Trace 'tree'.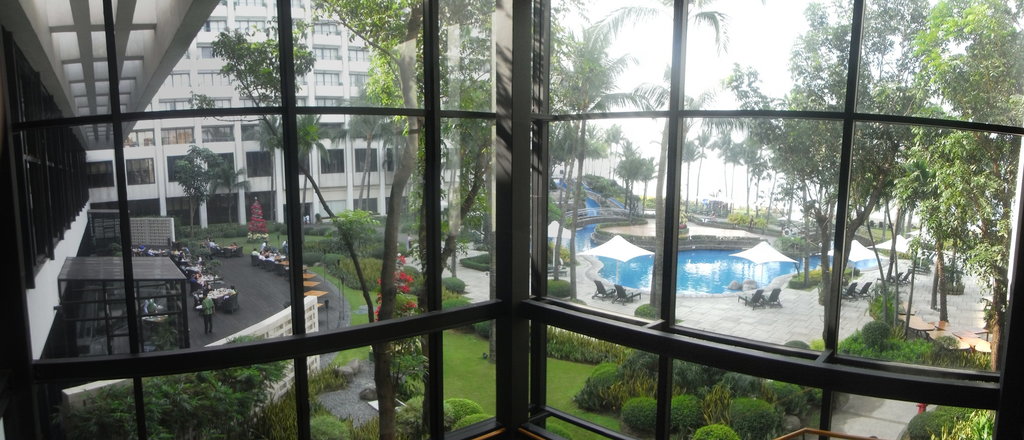
Traced to <region>319, 98, 385, 216</region>.
